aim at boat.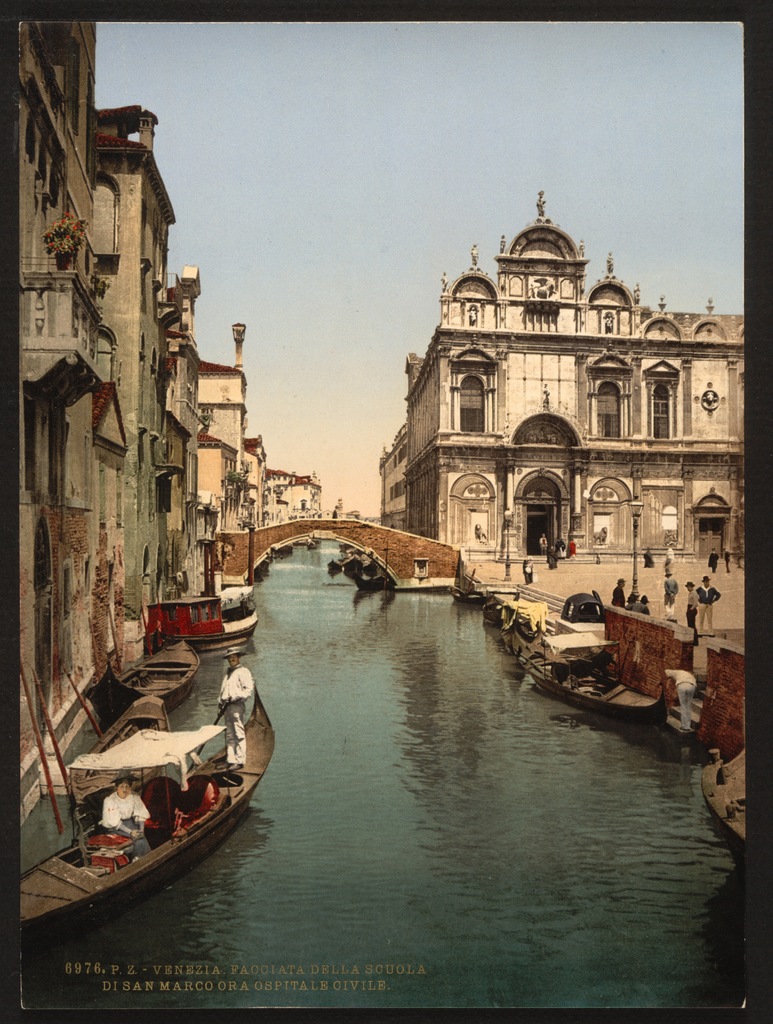
Aimed at <bbox>31, 654, 284, 896</bbox>.
